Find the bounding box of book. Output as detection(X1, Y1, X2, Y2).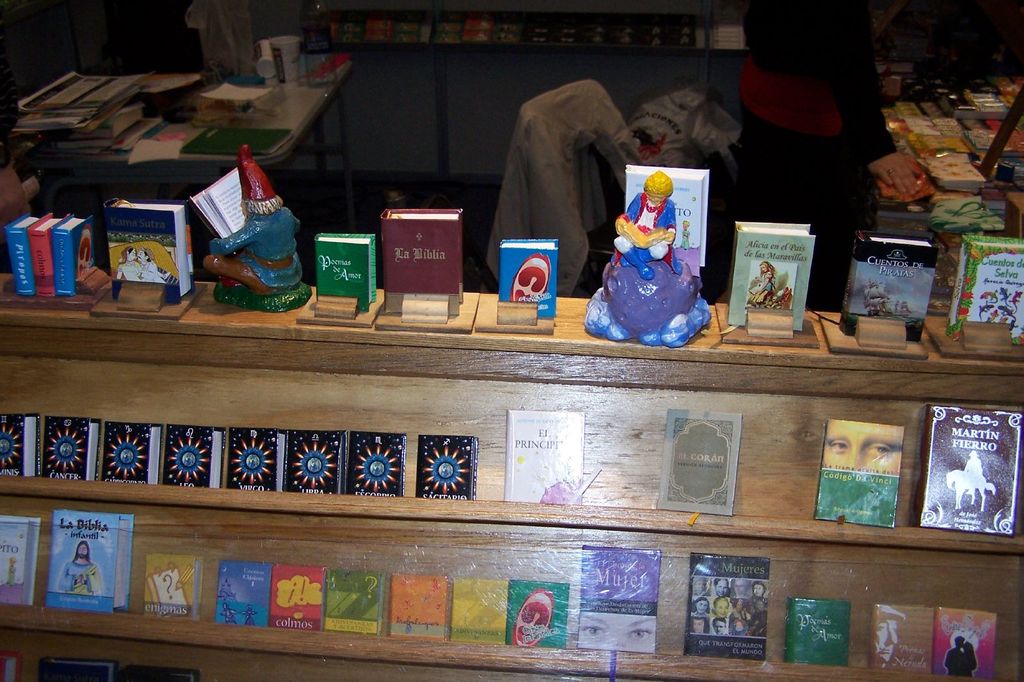
detection(381, 207, 467, 318).
